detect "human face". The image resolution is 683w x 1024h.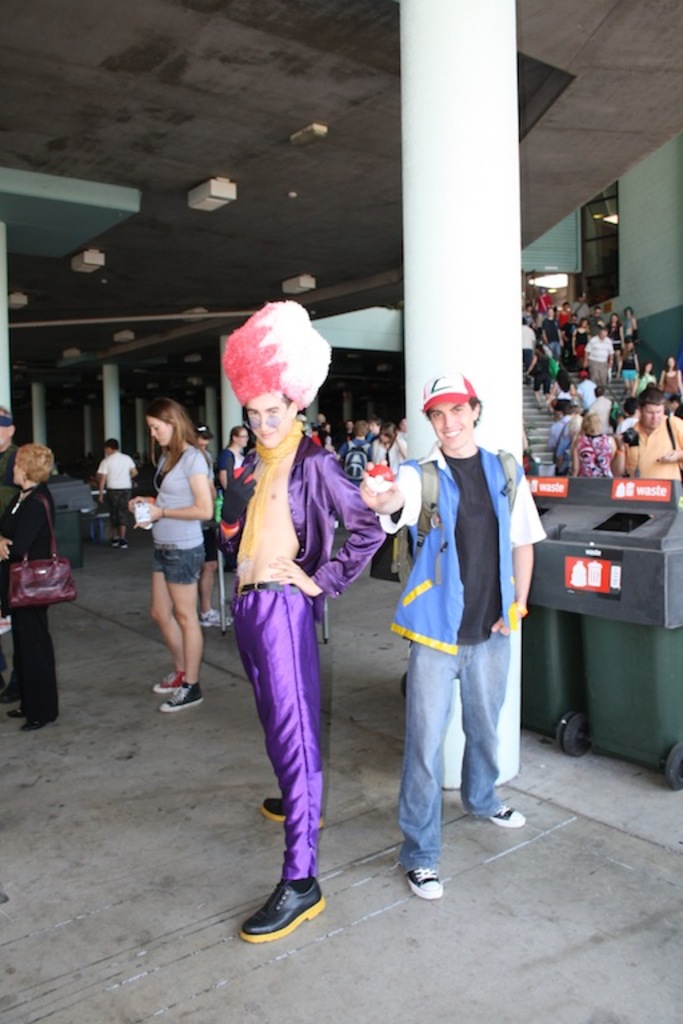
[235,428,251,449].
